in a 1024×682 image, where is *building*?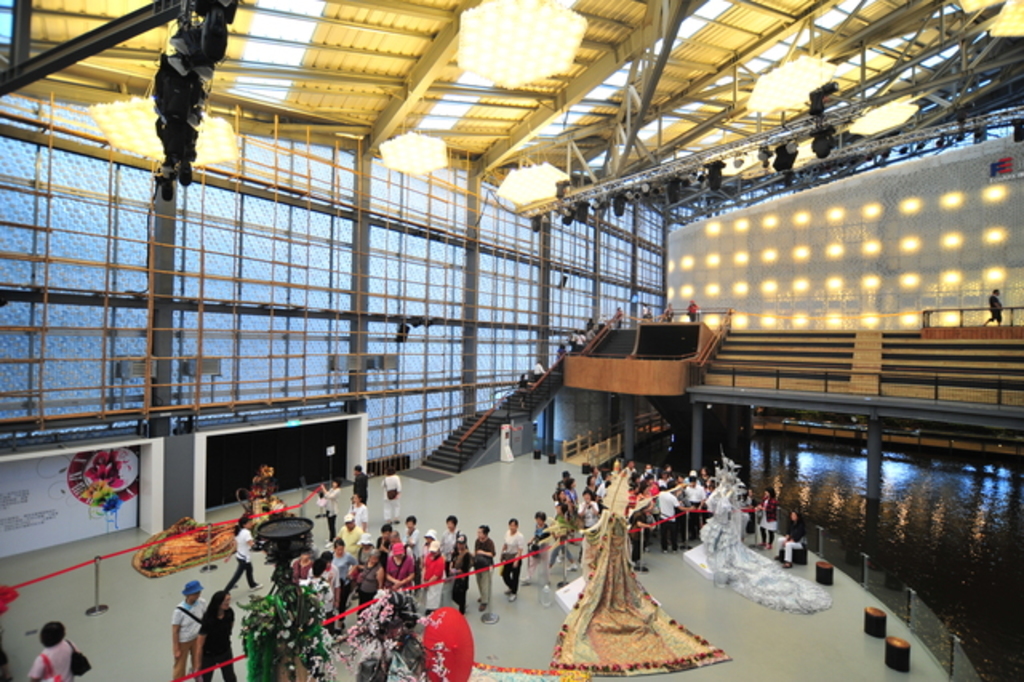
(x1=0, y1=0, x2=1022, y2=680).
